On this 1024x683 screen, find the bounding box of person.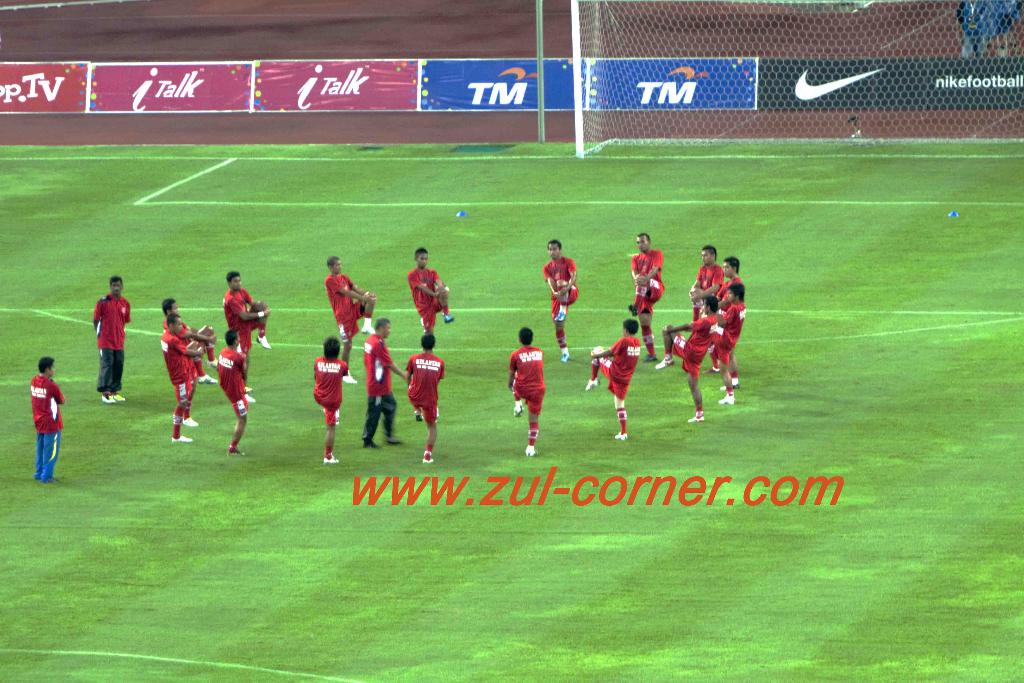
Bounding box: (x1=542, y1=239, x2=583, y2=364).
